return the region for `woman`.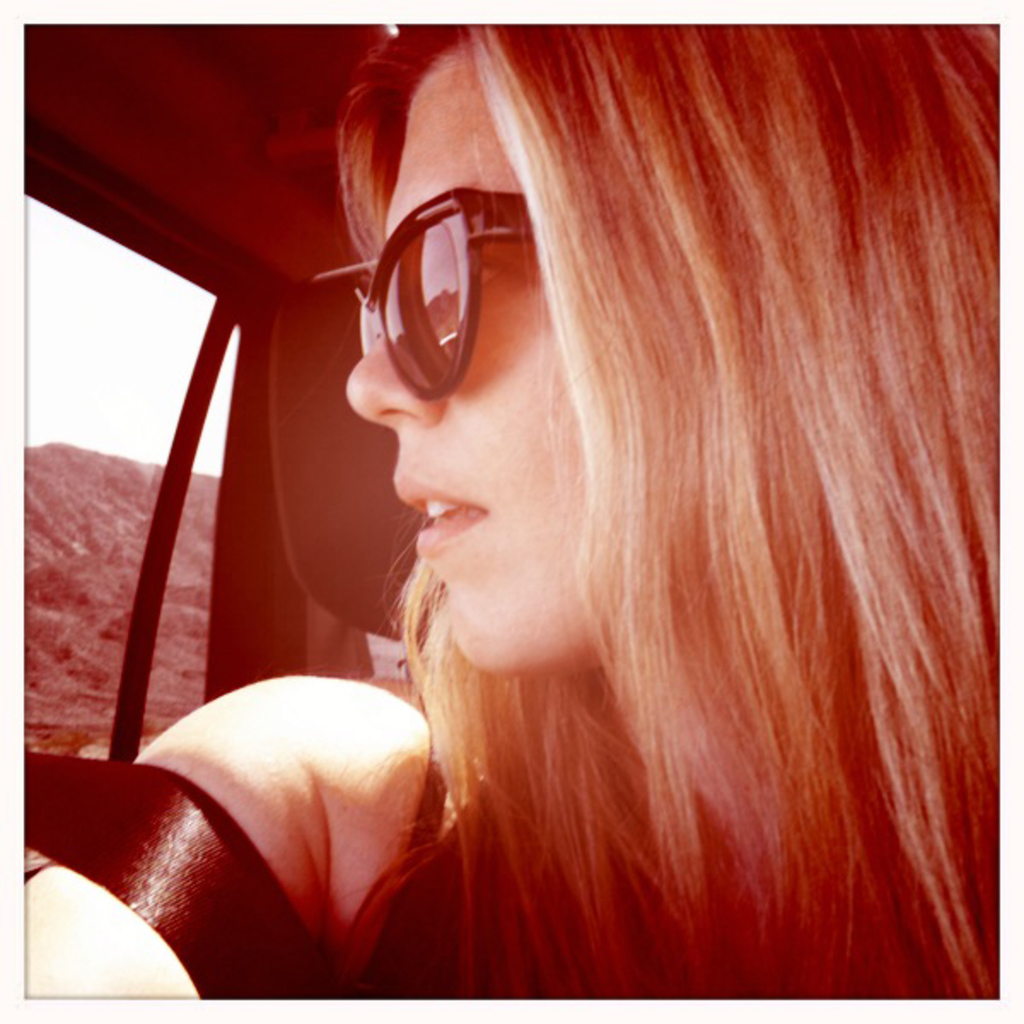
bbox=(27, 24, 1000, 995).
